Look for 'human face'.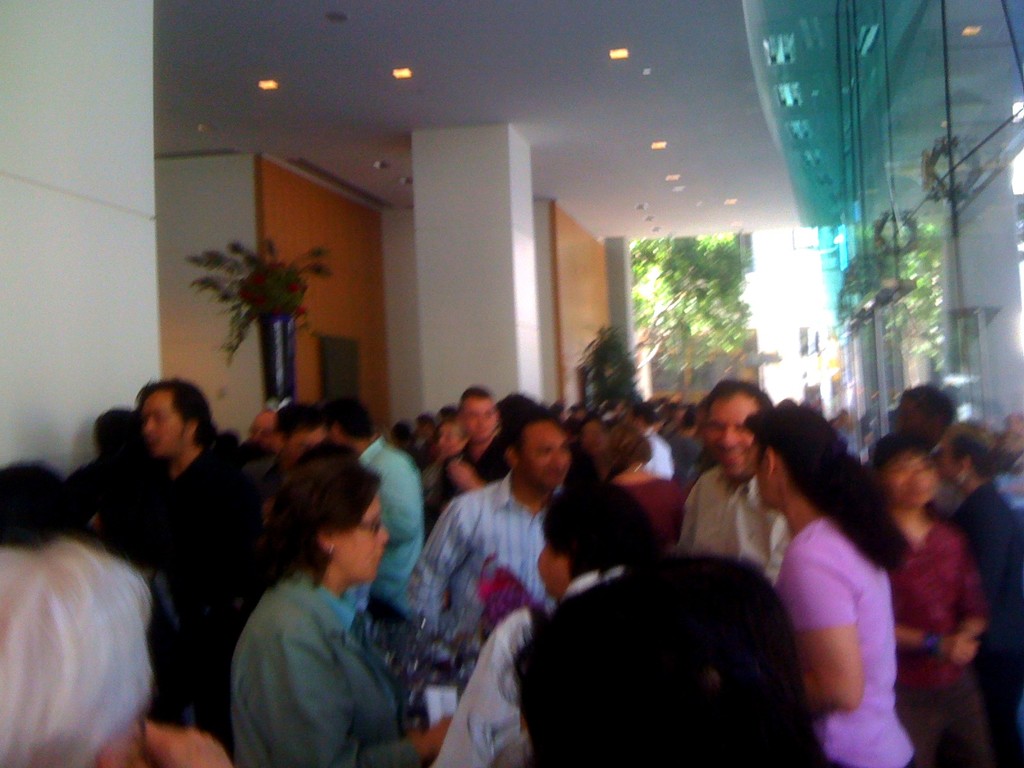
Found: {"x1": 463, "y1": 396, "x2": 497, "y2": 446}.
